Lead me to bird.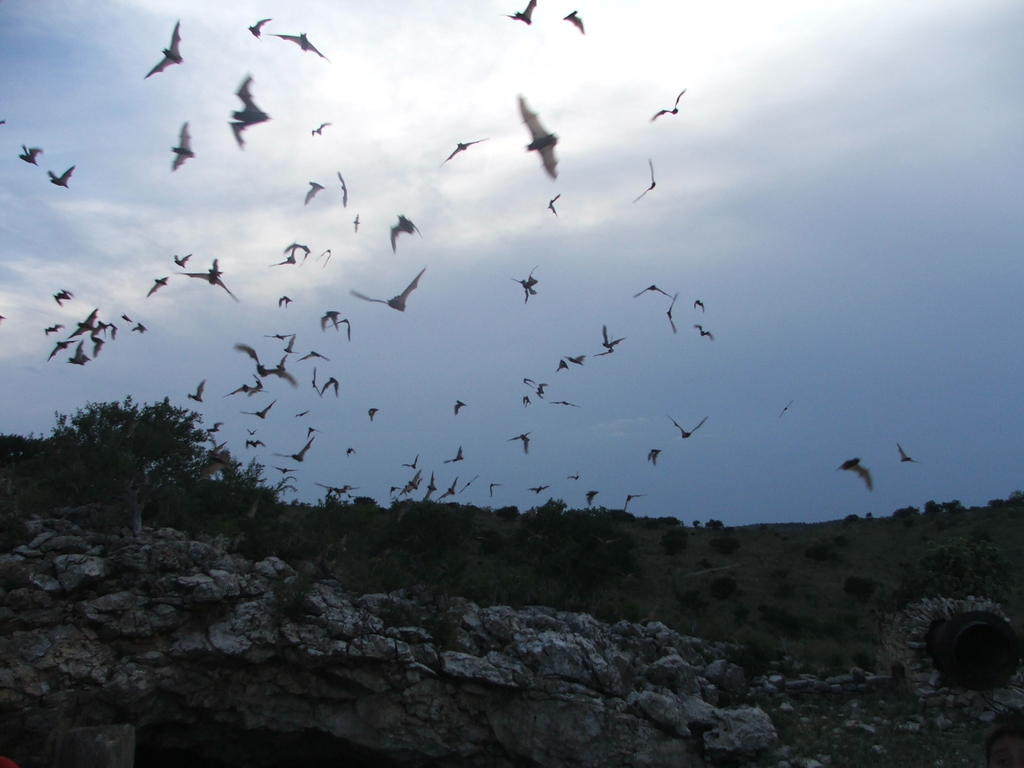
Lead to crop(623, 494, 647, 510).
